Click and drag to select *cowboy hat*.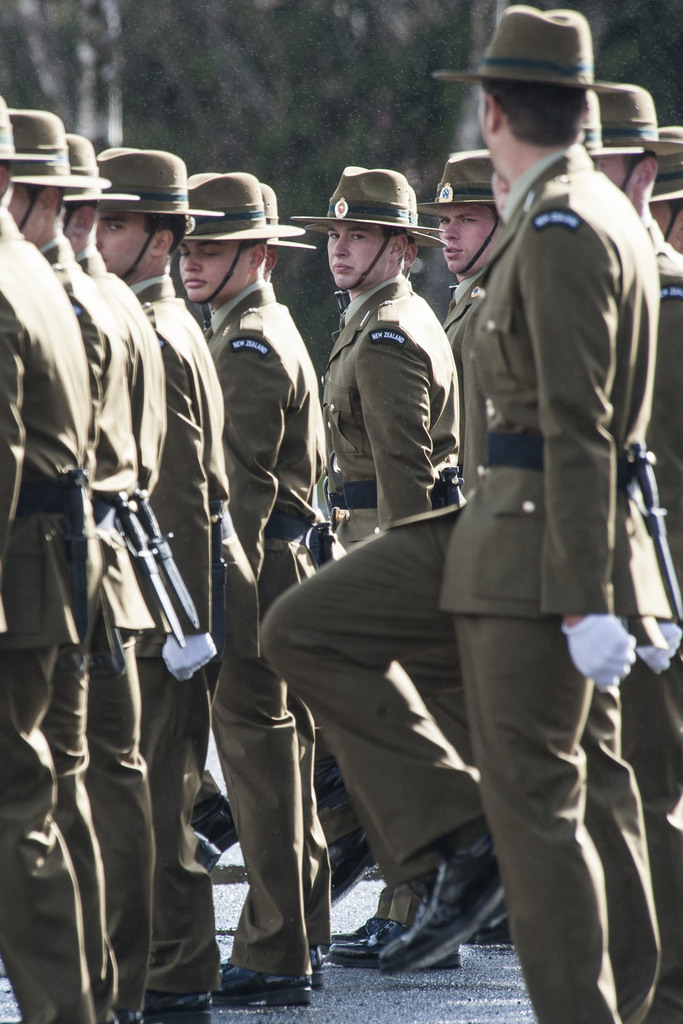
Selection: 434:154:502:279.
